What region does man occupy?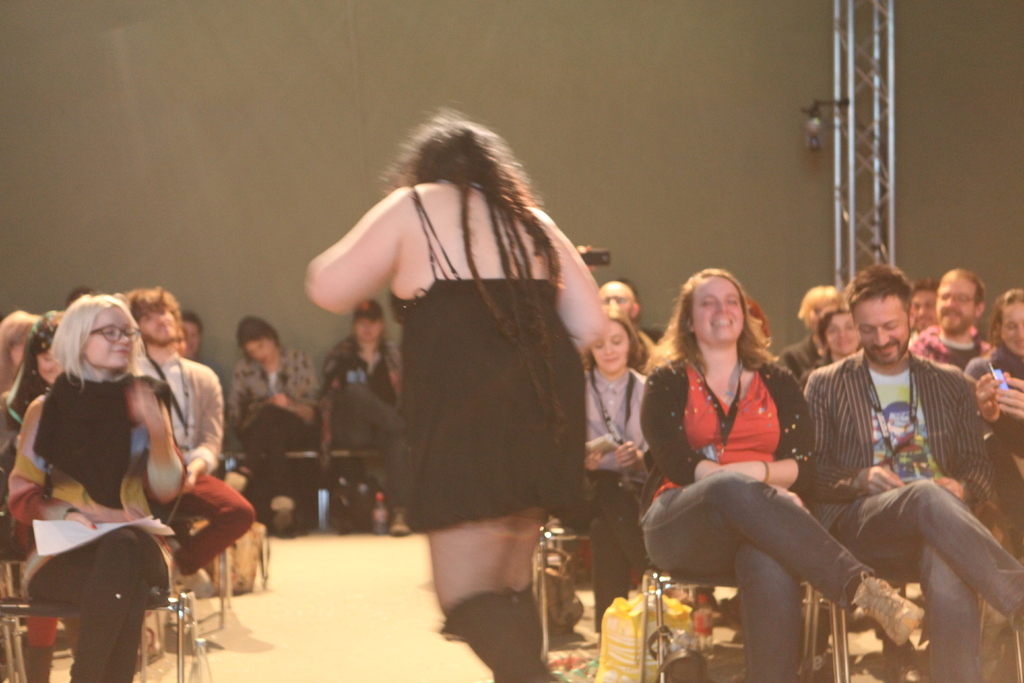
[x1=904, y1=269, x2=998, y2=373].
